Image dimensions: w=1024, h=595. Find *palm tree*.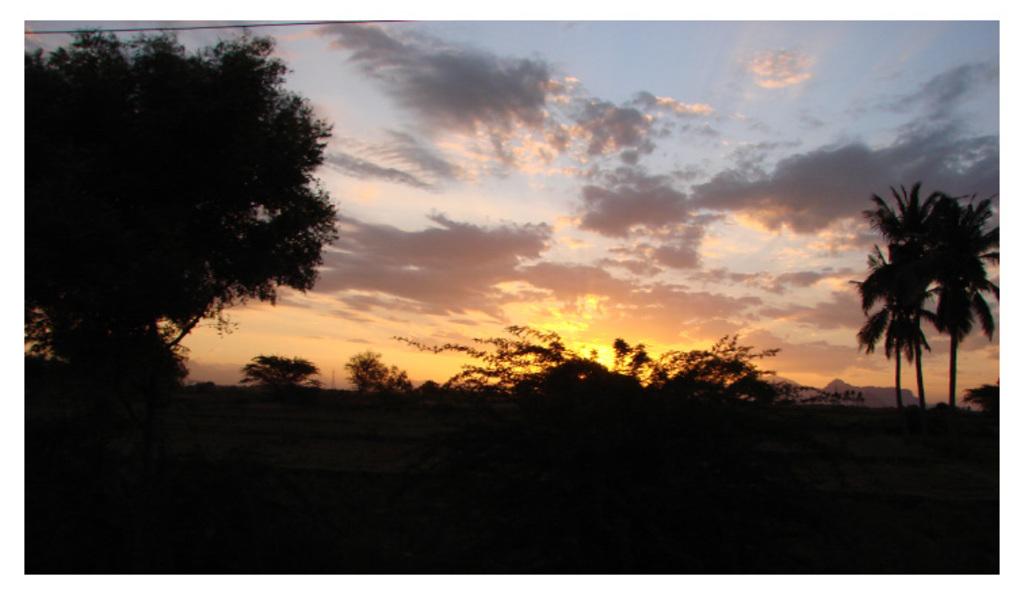
bbox=[475, 319, 610, 405].
